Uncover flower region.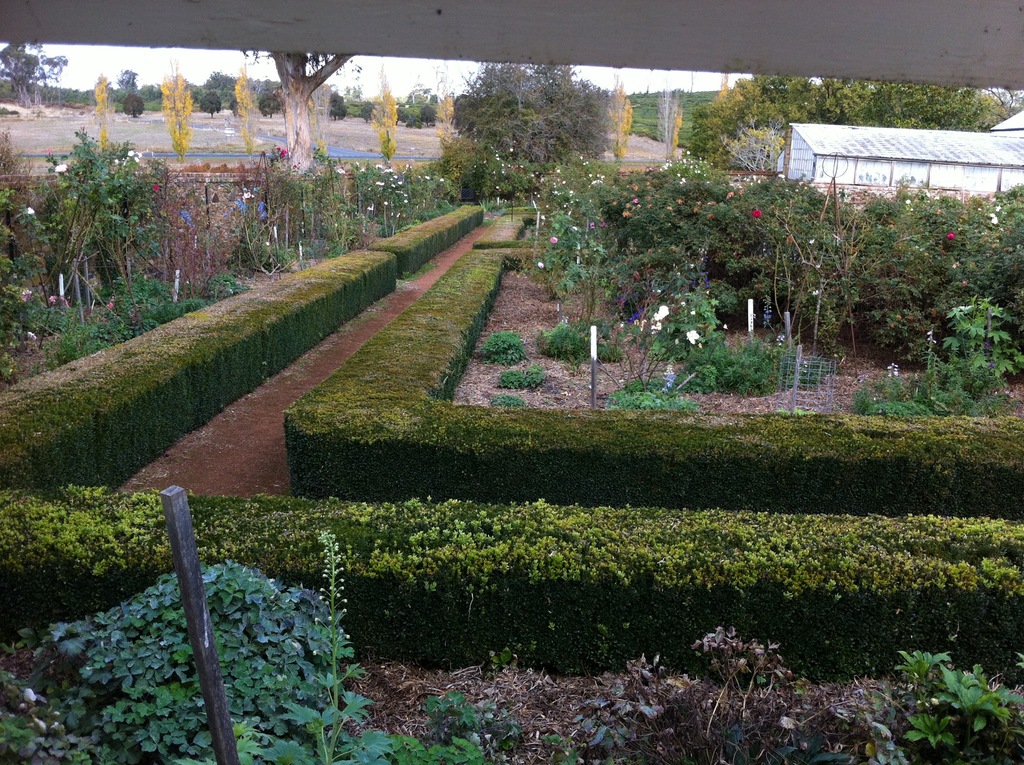
Uncovered: region(26, 206, 35, 218).
